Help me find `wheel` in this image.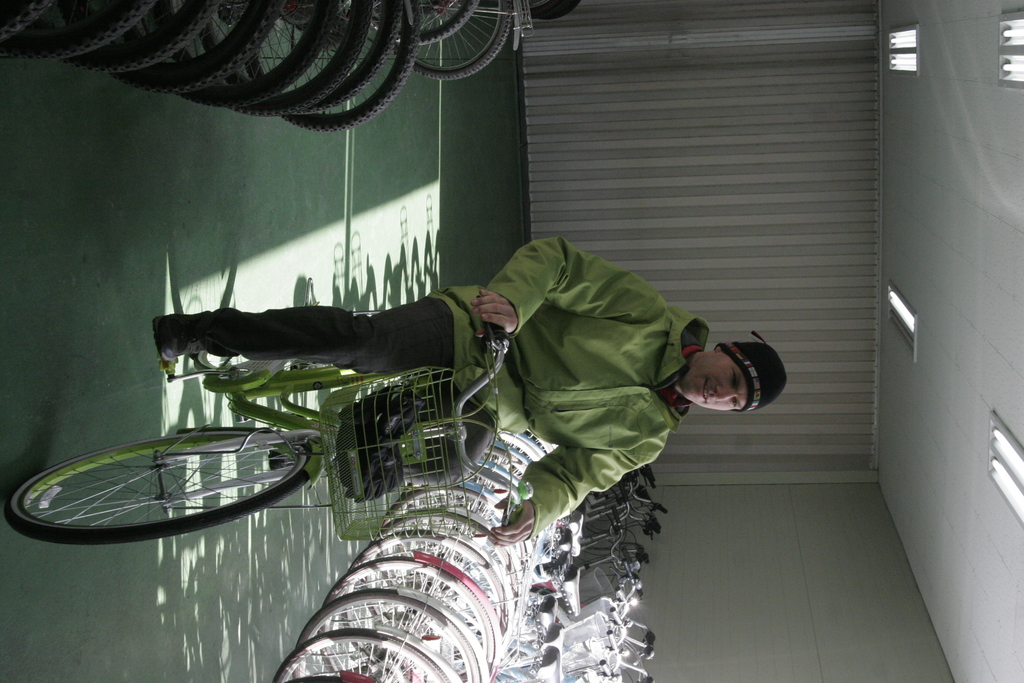
Found it: (395,0,511,81).
